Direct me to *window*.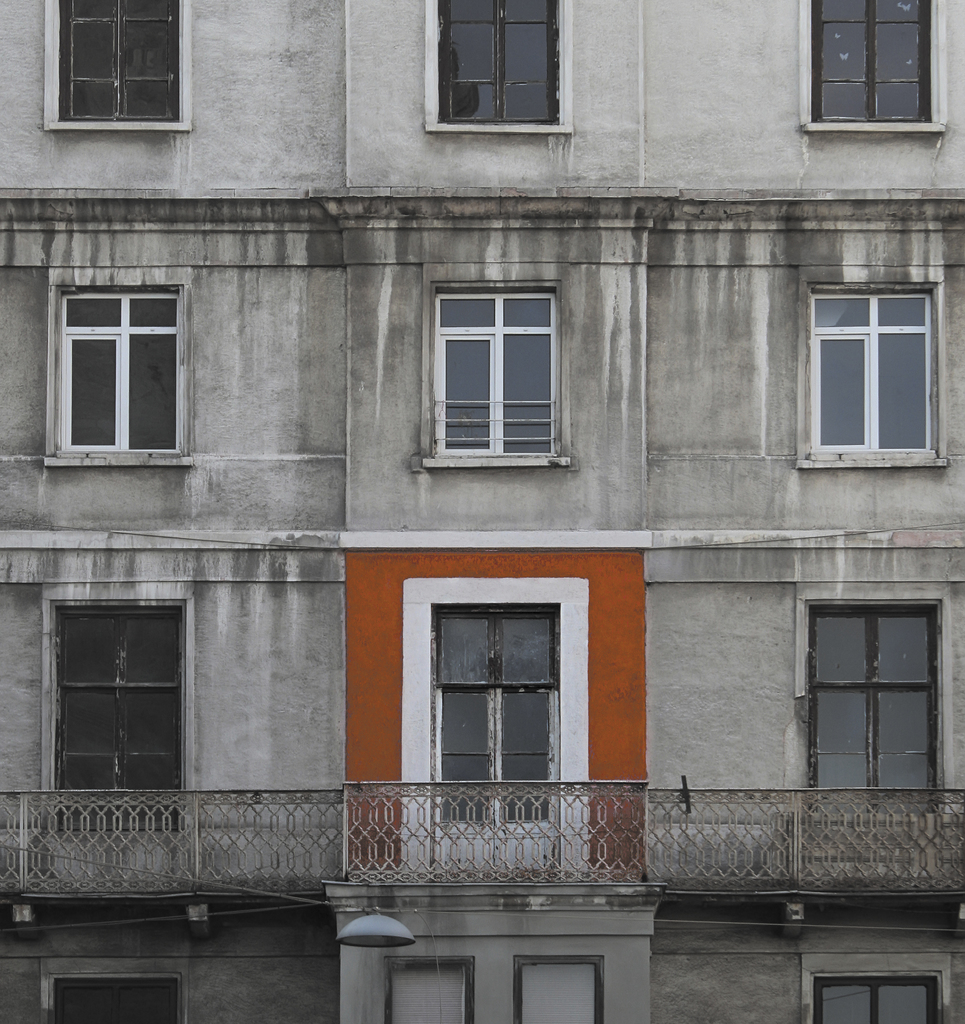
Direction: locate(40, 582, 195, 831).
